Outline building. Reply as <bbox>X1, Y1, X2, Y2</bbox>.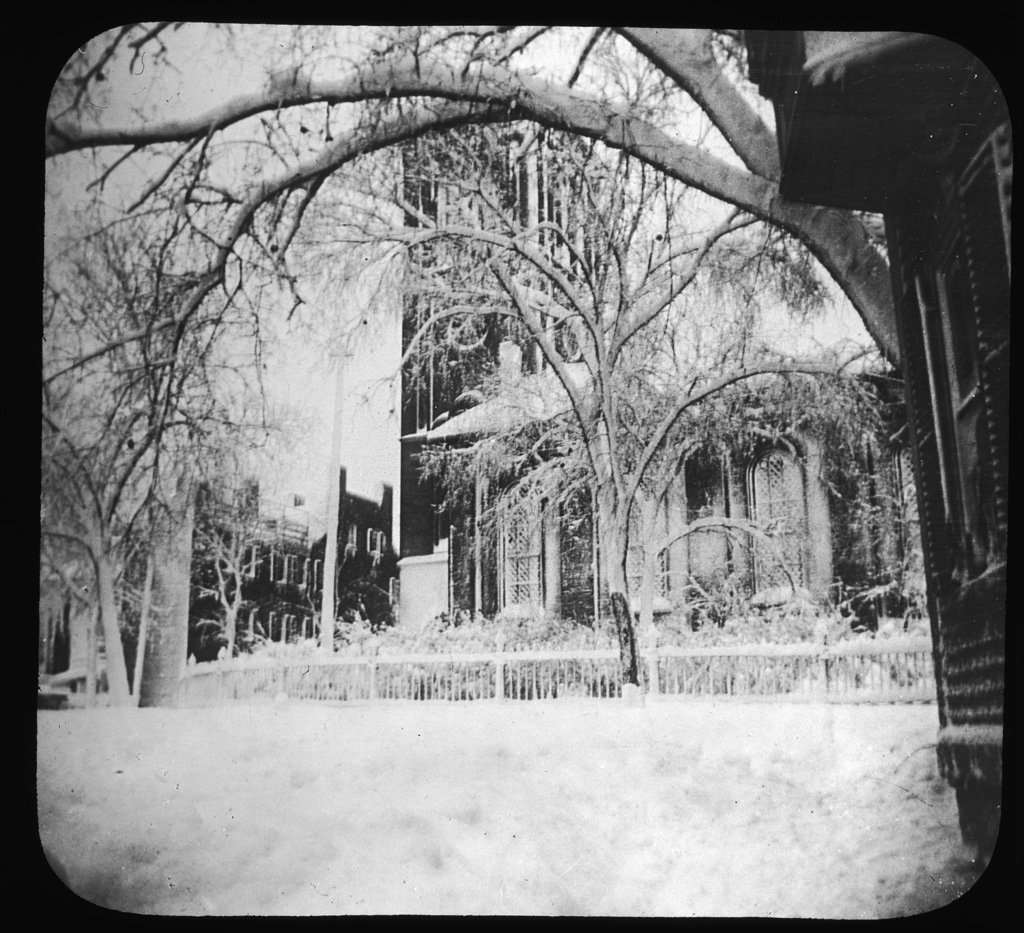
<bbox>742, 29, 1015, 837</bbox>.
